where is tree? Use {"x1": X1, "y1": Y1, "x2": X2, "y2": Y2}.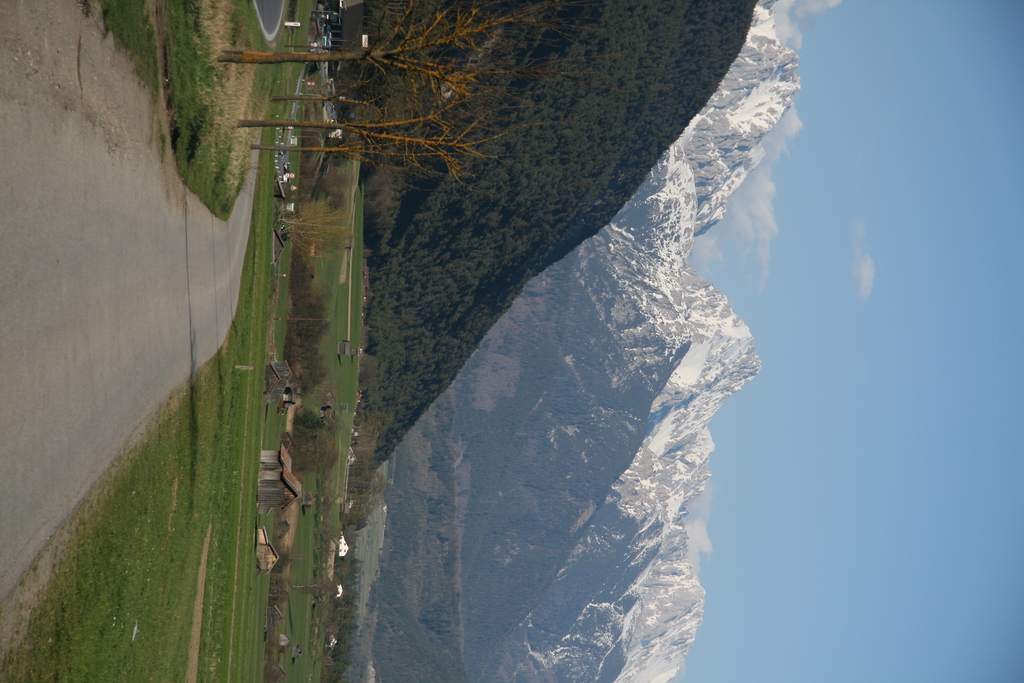
{"x1": 237, "y1": 104, "x2": 495, "y2": 177}.
